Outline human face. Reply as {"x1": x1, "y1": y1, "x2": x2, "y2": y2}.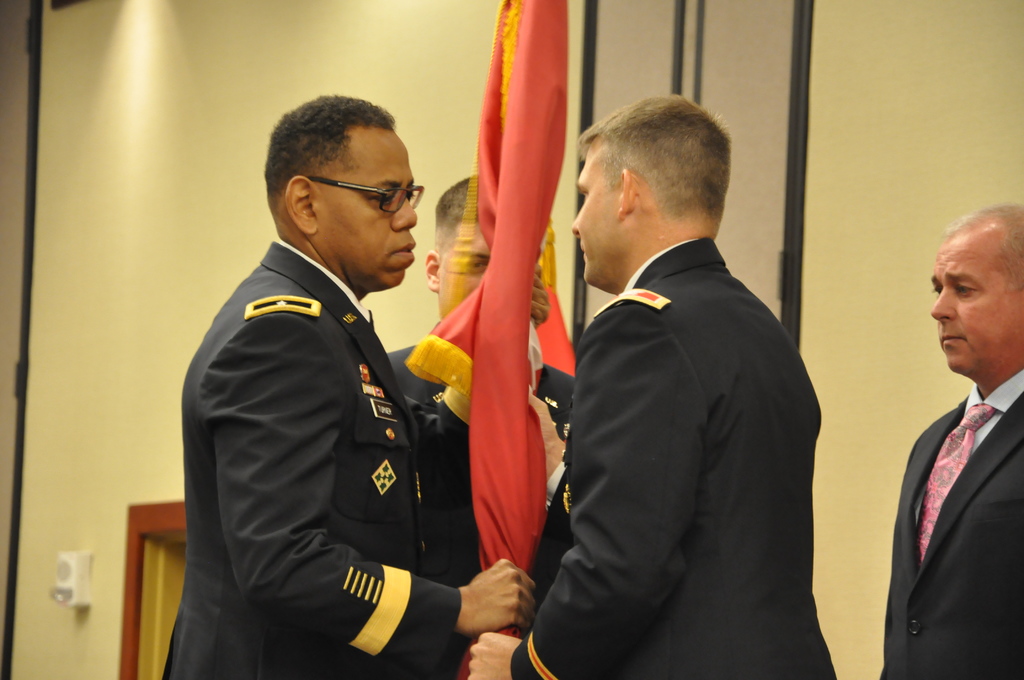
{"x1": 316, "y1": 124, "x2": 422, "y2": 287}.
